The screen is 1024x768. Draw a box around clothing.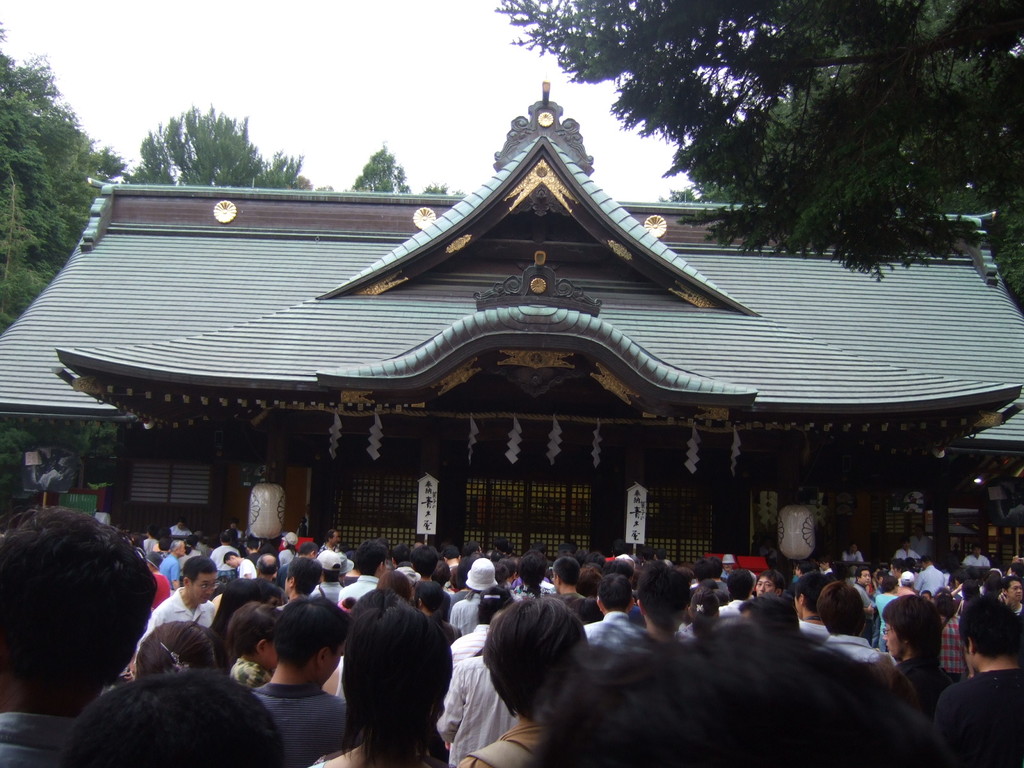
890, 651, 950, 701.
